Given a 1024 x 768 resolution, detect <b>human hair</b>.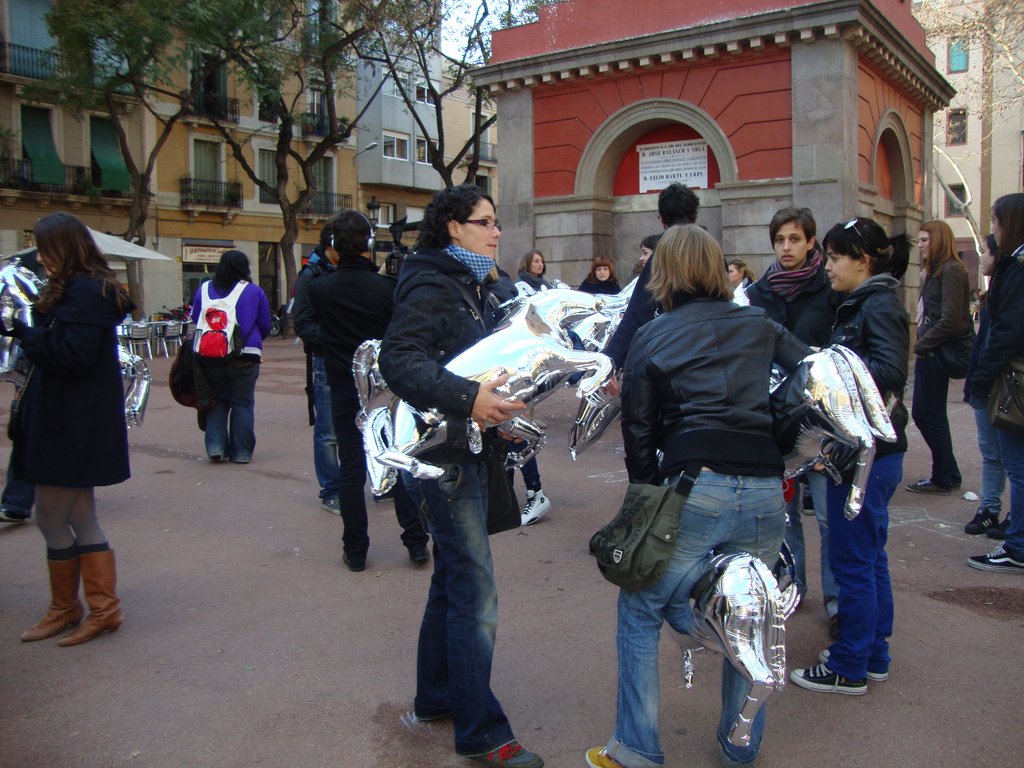
l=215, t=250, r=252, b=287.
